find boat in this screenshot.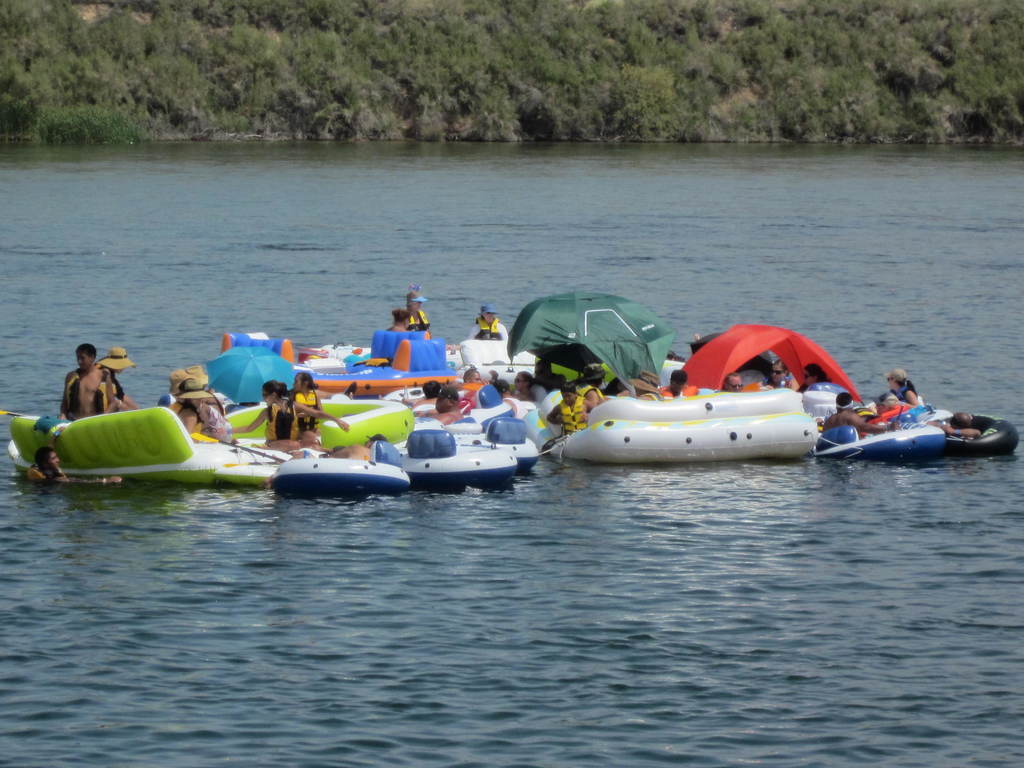
The bounding box for boat is box=[264, 445, 408, 503].
